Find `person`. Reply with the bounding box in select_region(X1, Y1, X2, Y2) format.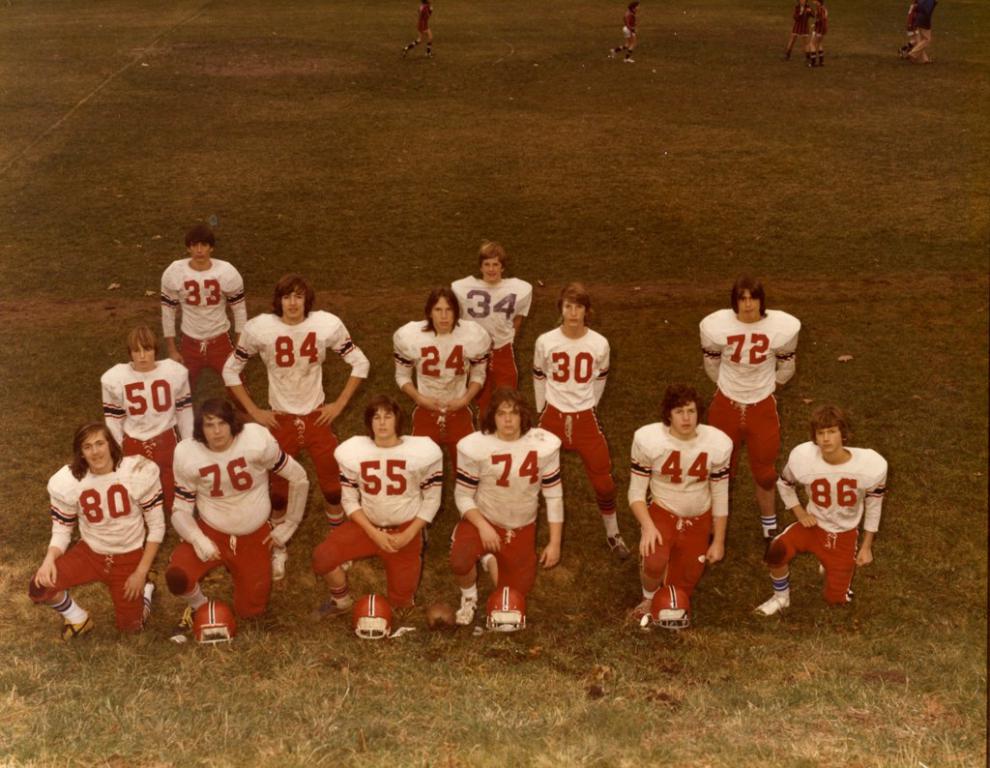
select_region(781, 0, 814, 62).
